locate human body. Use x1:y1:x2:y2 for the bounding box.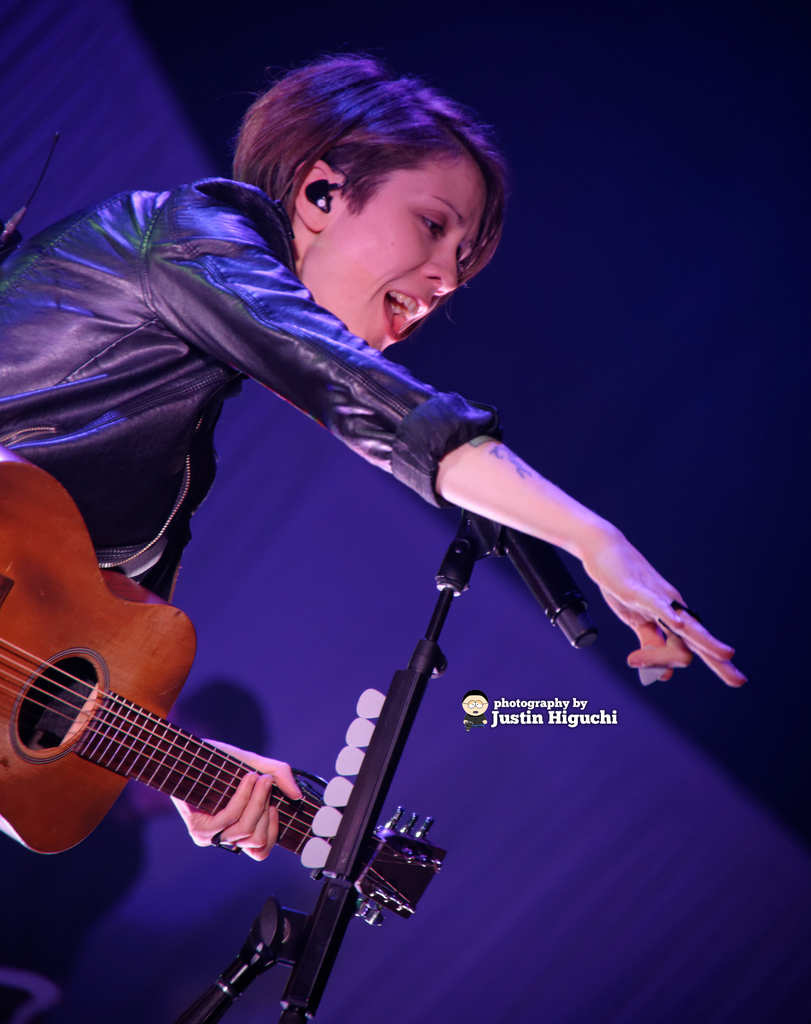
0:52:747:679.
